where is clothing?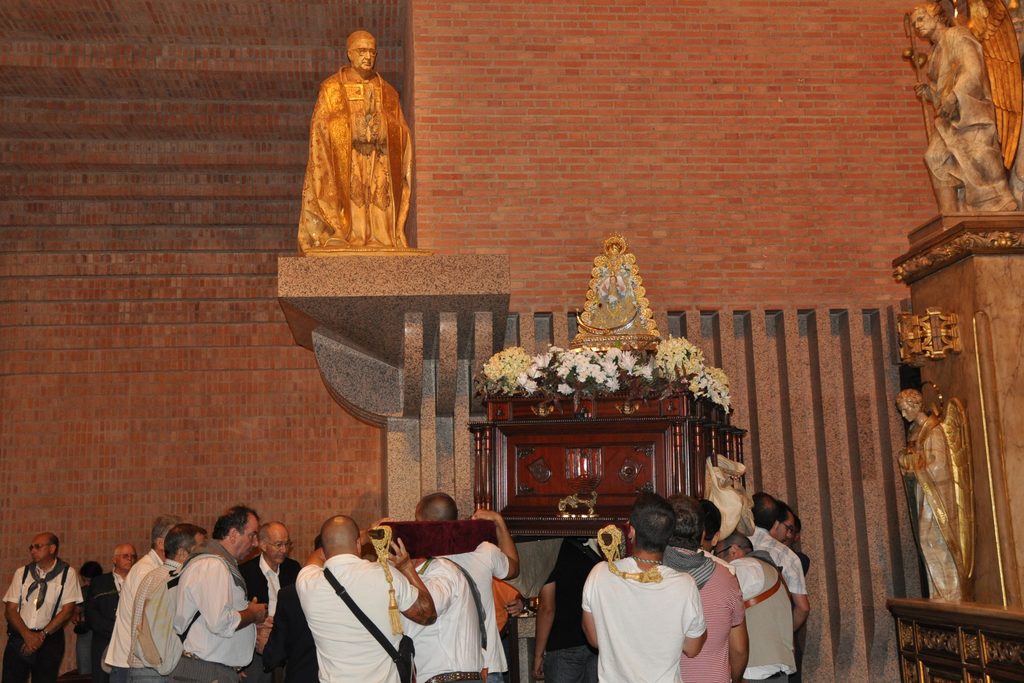
box(296, 550, 419, 682).
